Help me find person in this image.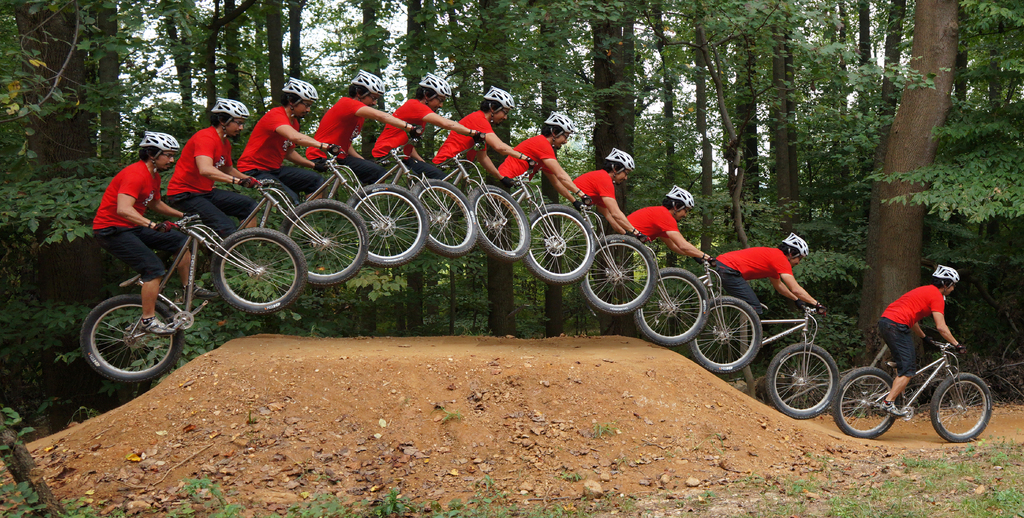
Found it: (623, 187, 704, 272).
